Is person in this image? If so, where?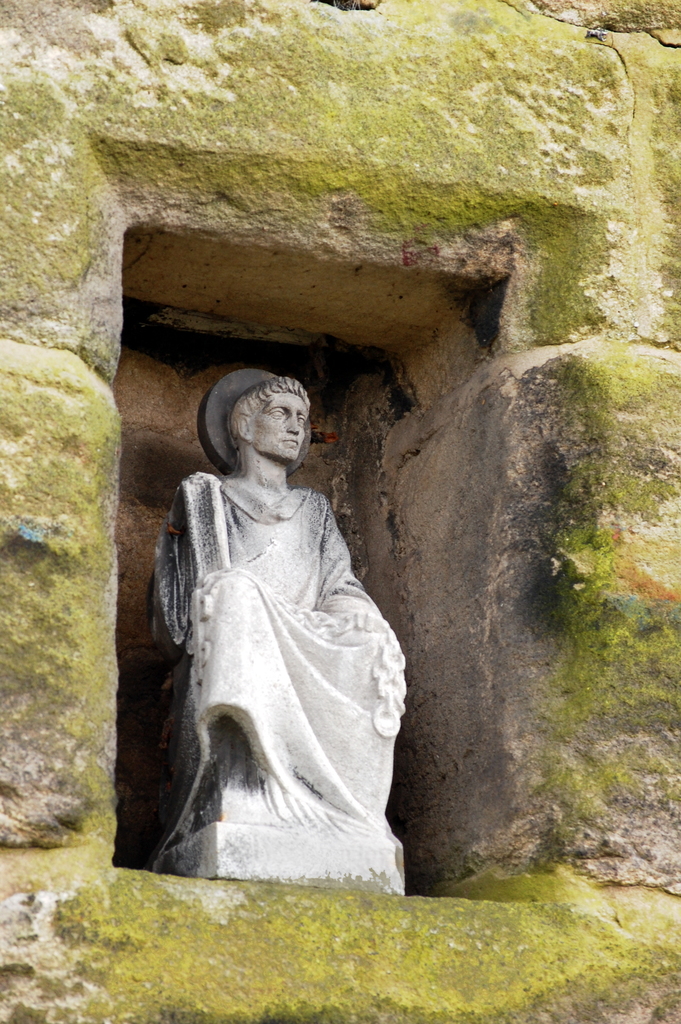
Yes, at (132, 342, 420, 893).
